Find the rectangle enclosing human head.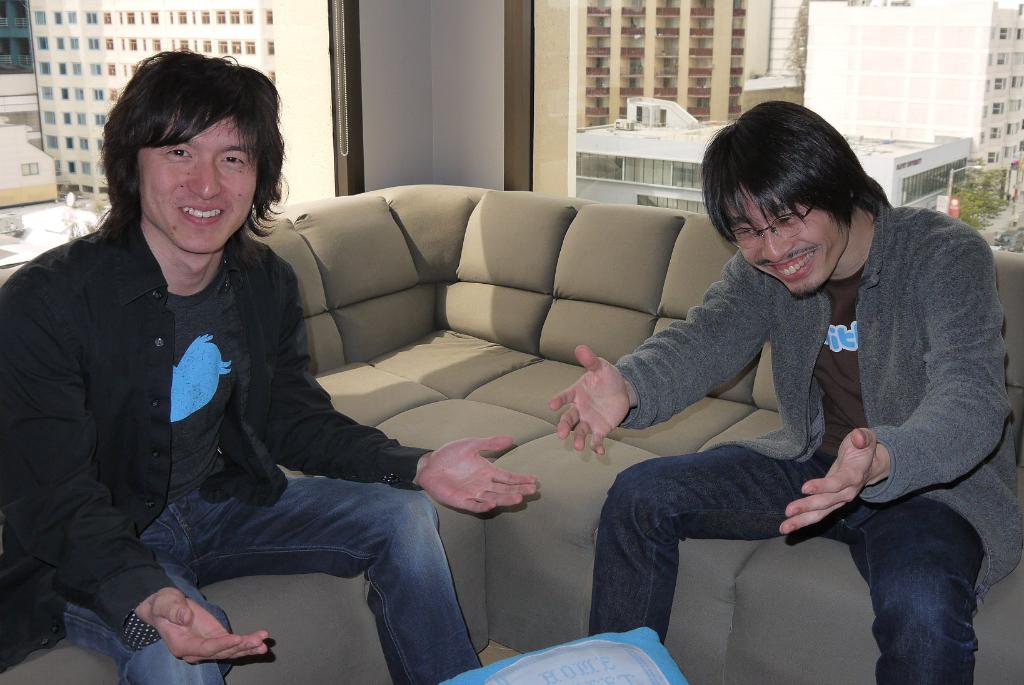
[701,99,865,298].
